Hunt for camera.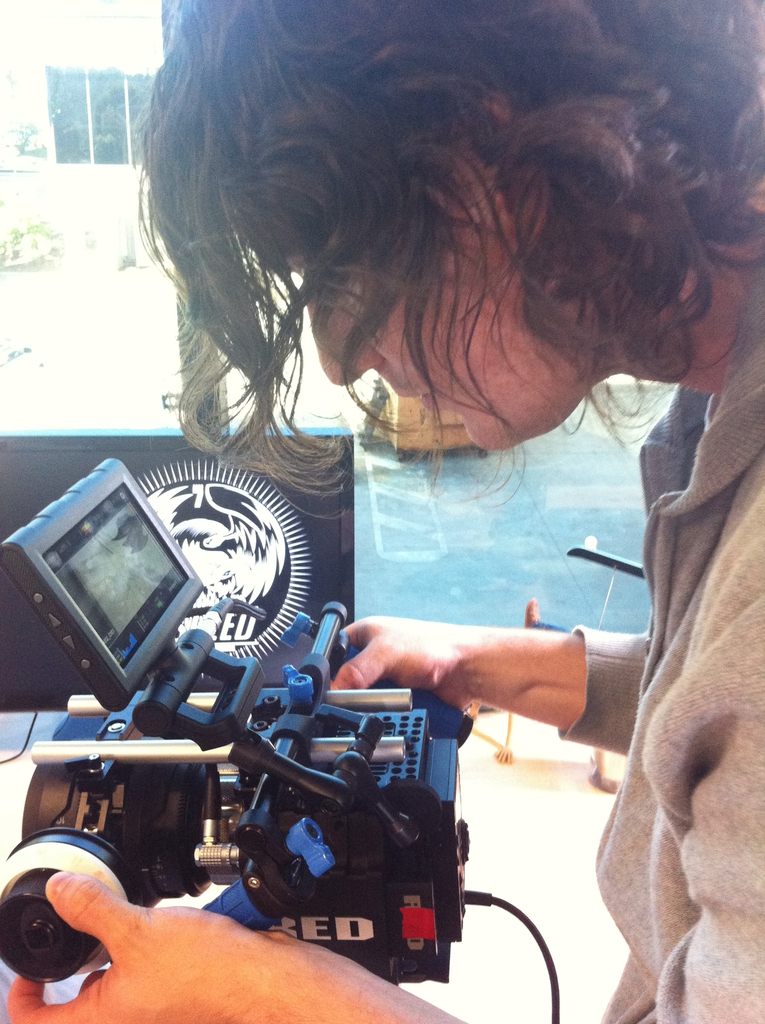
Hunted down at (left=0, top=457, right=471, bottom=984).
